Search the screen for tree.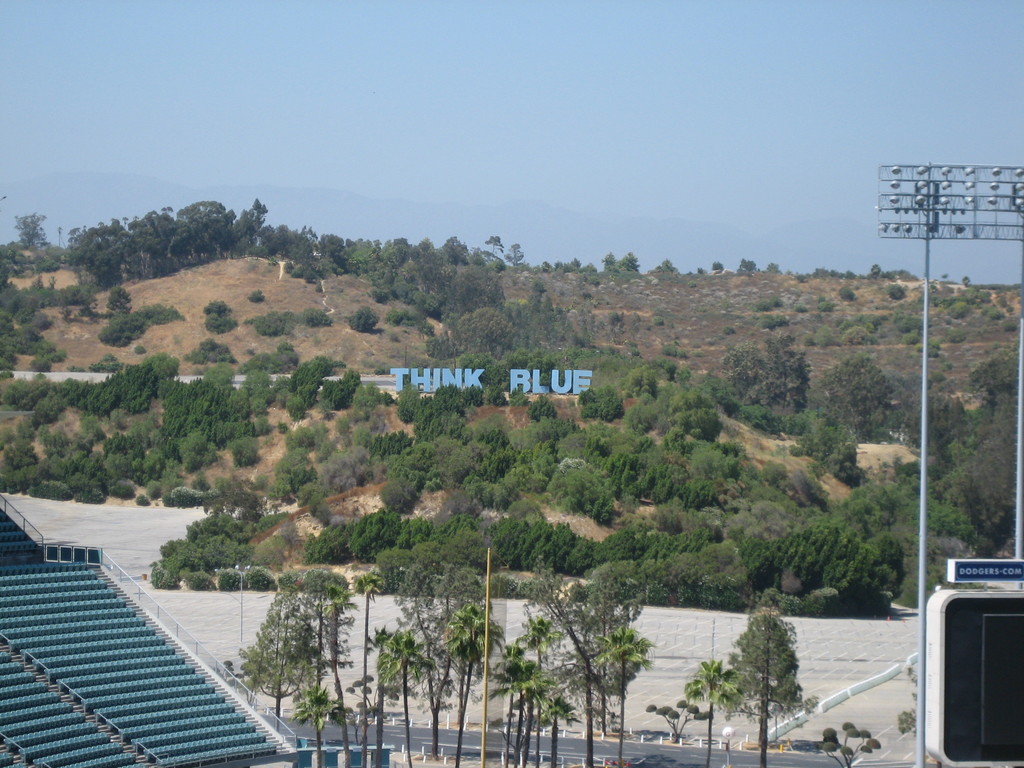
Found at x1=687 y1=405 x2=728 y2=449.
